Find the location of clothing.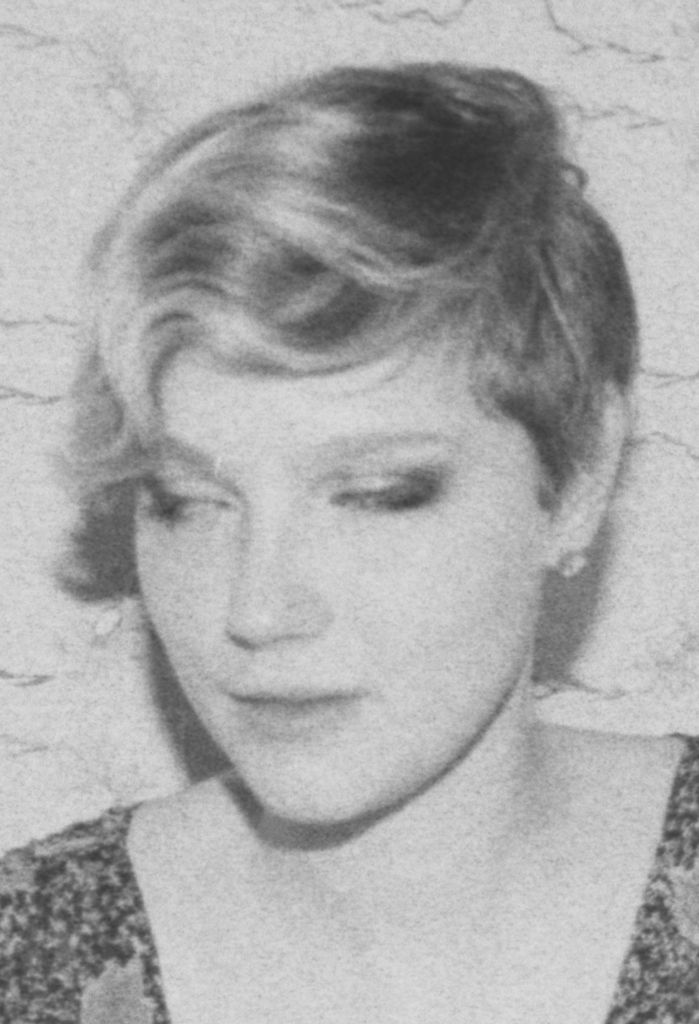
Location: locate(0, 745, 698, 1023).
